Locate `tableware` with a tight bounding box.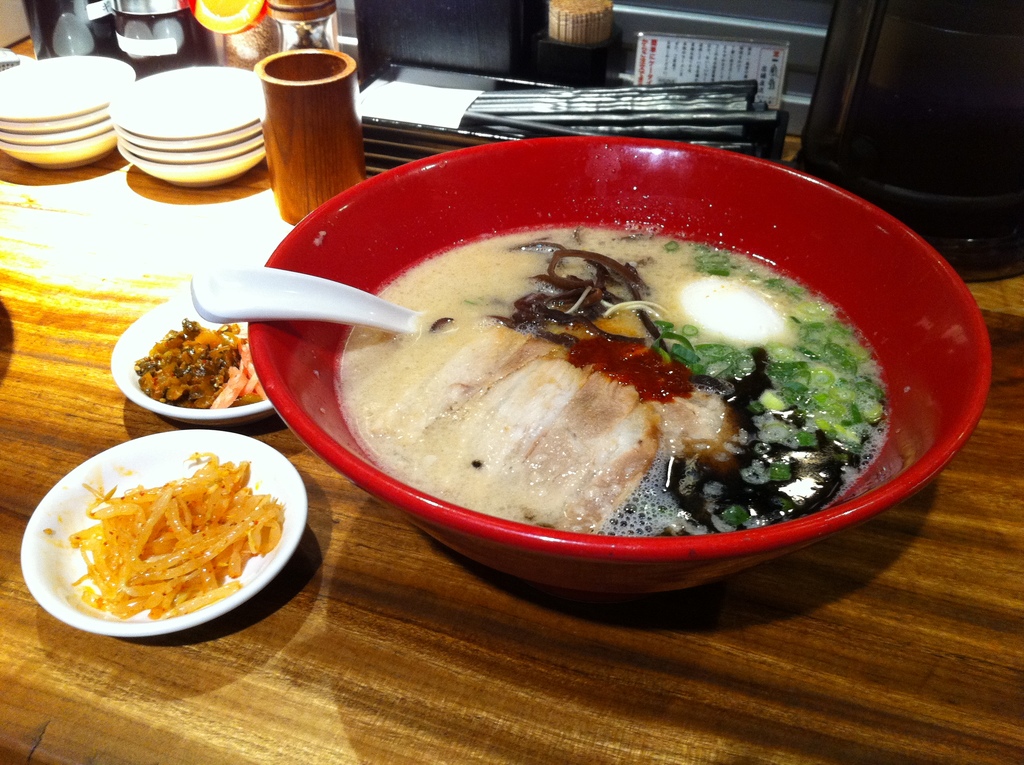
BBox(118, 143, 266, 188).
